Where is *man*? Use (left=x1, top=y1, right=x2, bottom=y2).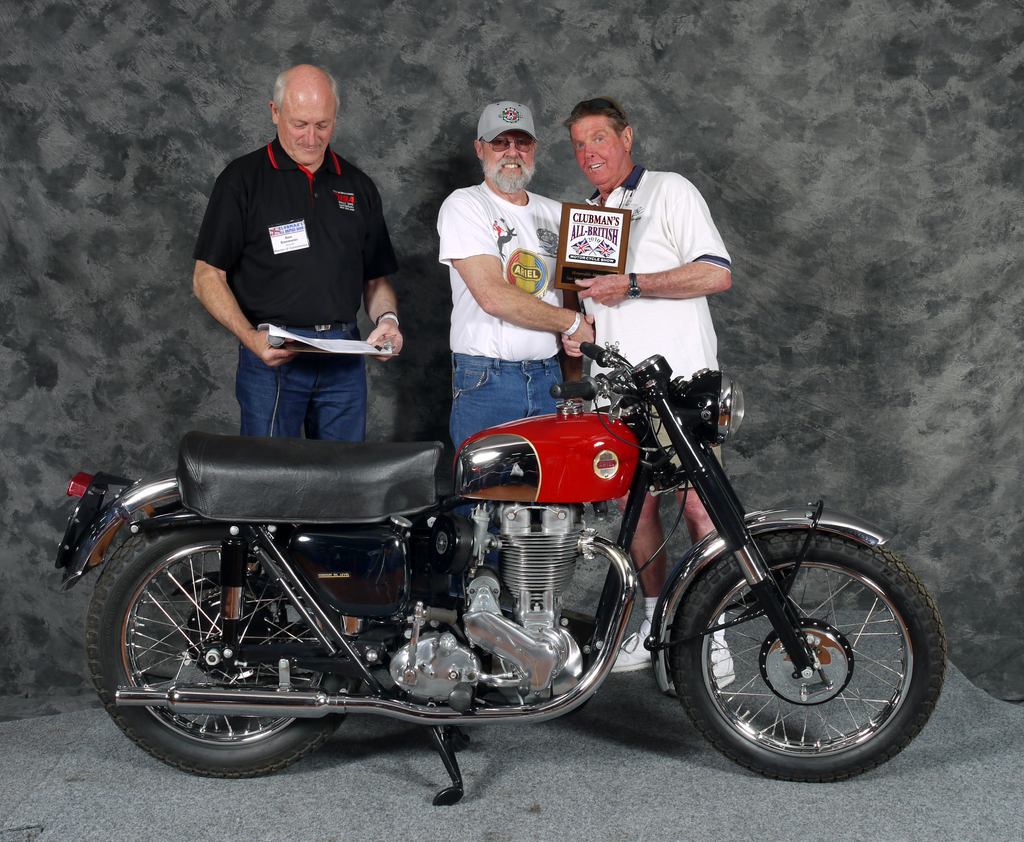
(left=175, top=66, right=431, bottom=506).
